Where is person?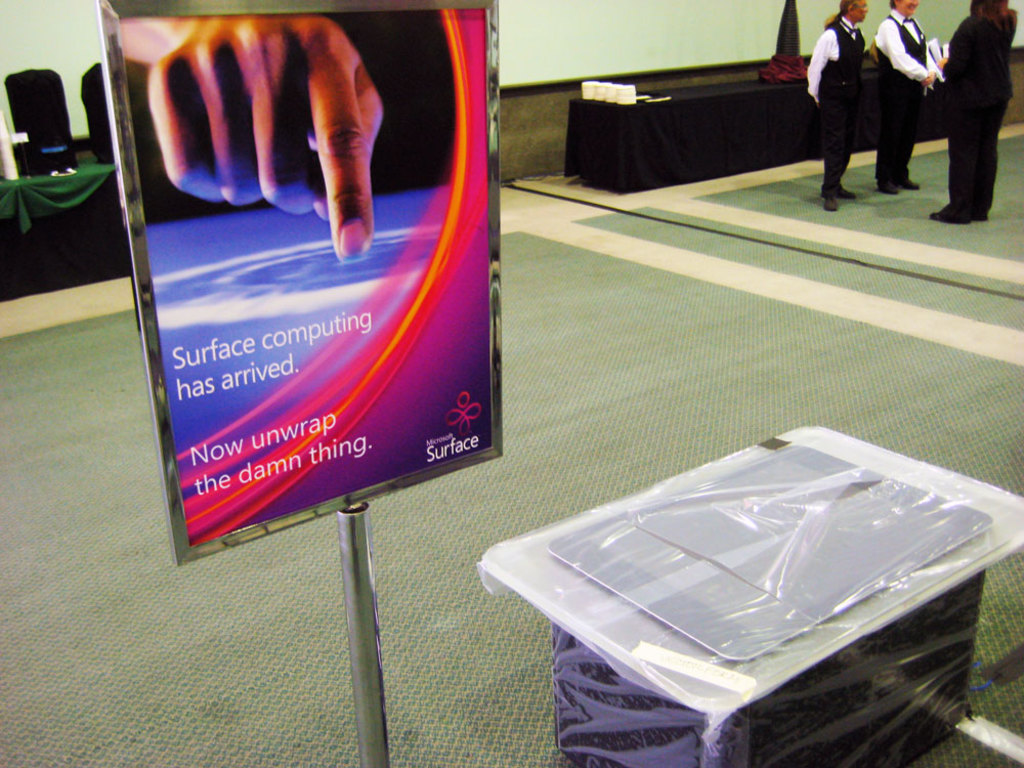
[929,0,1014,216].
